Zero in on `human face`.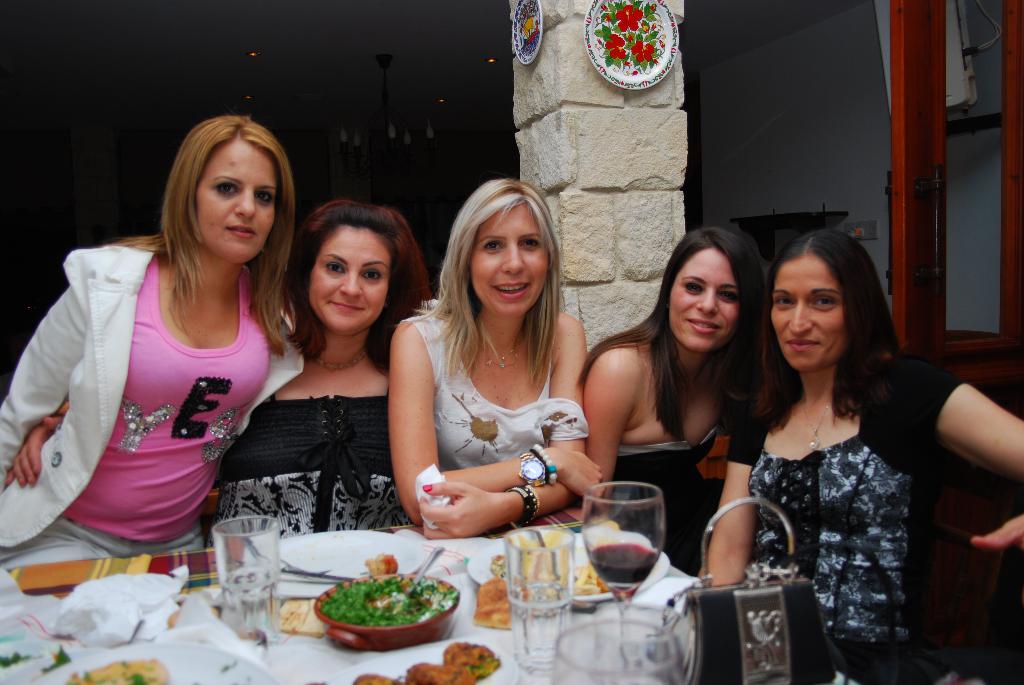
Zeroed in: locate(769, 259, 847, 370).
